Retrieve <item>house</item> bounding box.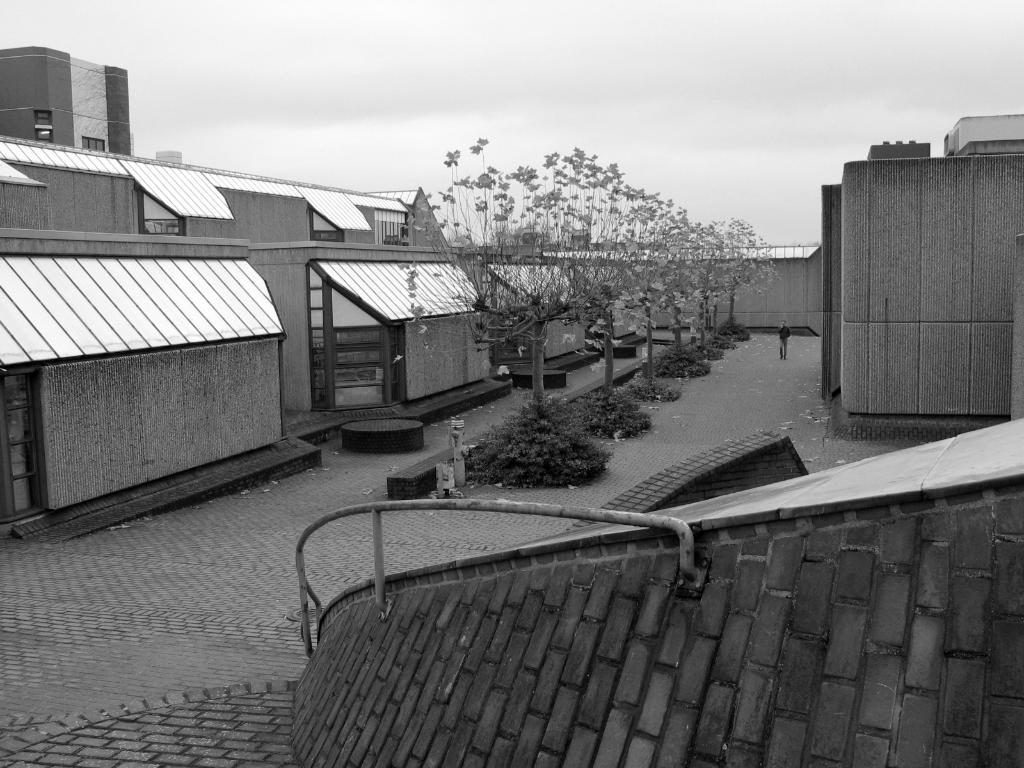
Bounding box: box=[0, 188, 502, 541].
